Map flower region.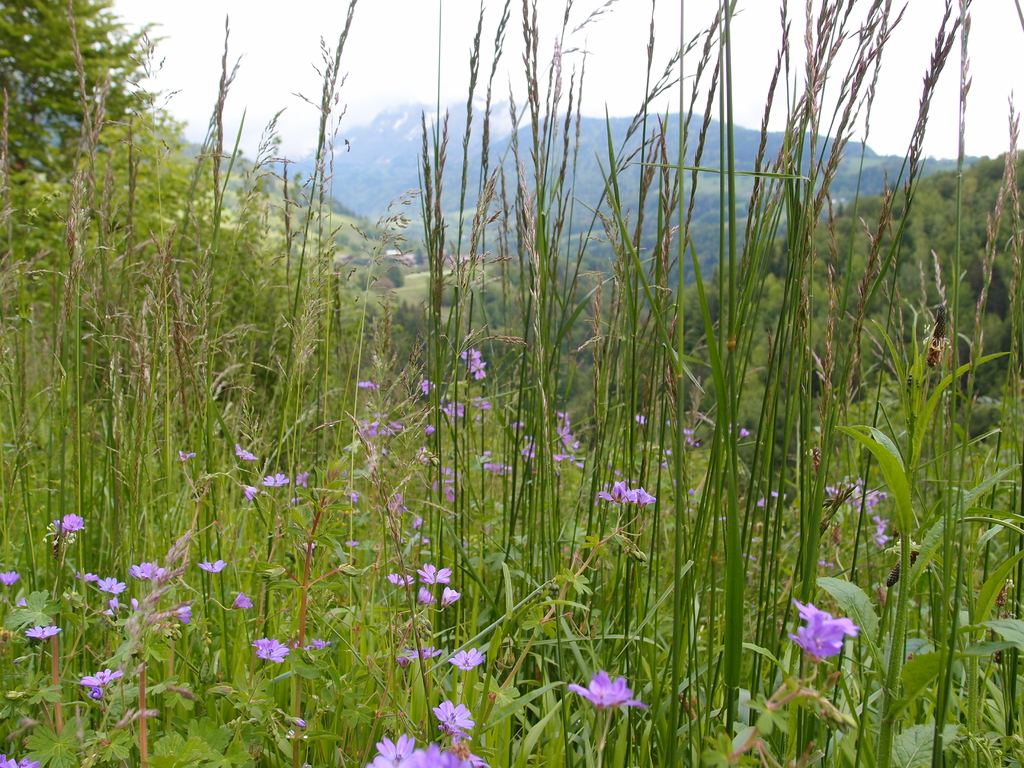
Mapped to (433, 699, 474, 731).
